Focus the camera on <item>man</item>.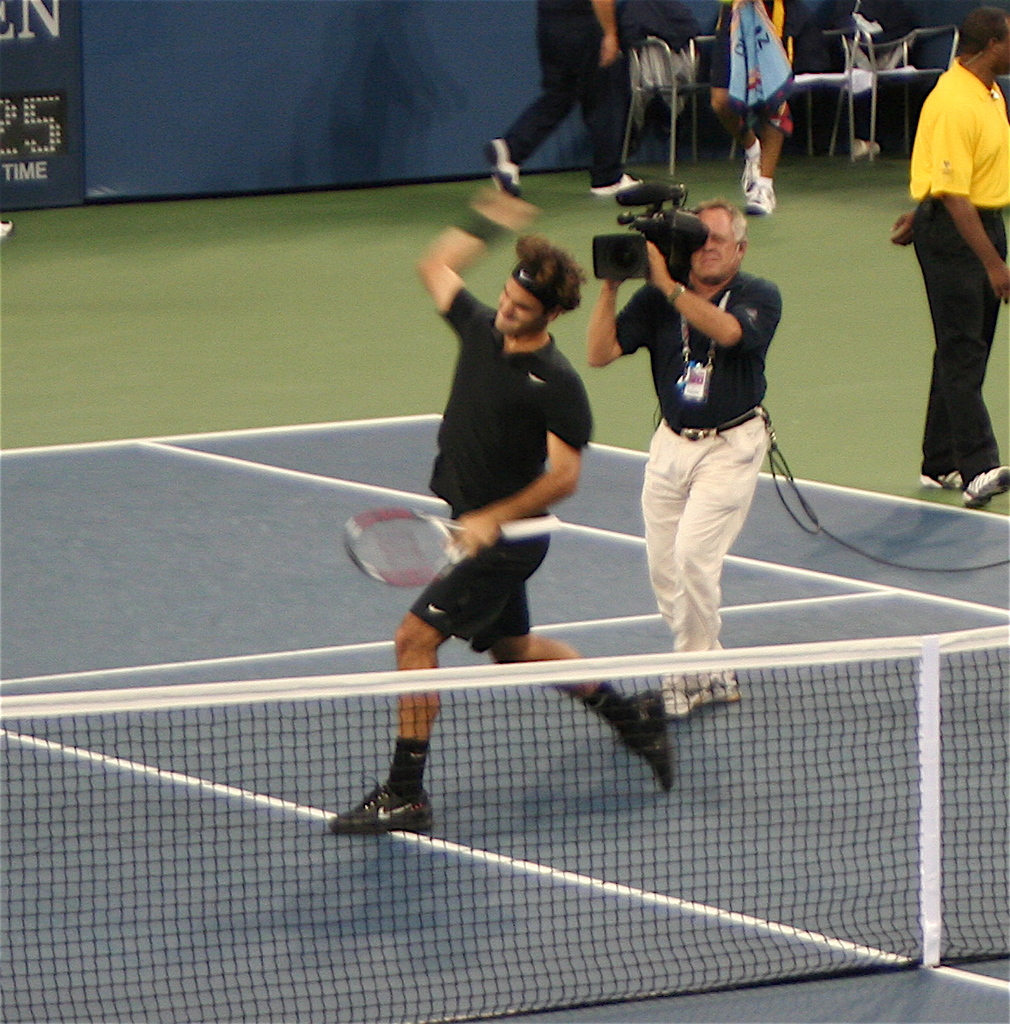
Focus region: {"x1": 871, "y1": 5, "x2": 1009, "y2": 518}.
